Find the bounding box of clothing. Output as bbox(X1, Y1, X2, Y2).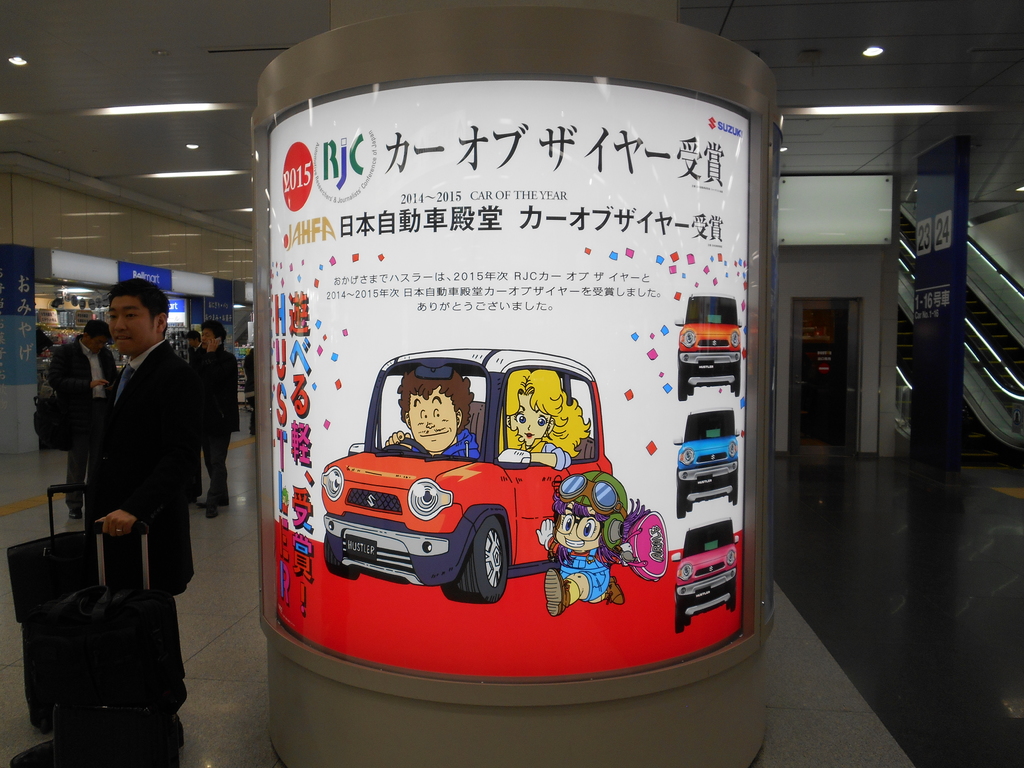
bbox(190, 337, 203, 367).
